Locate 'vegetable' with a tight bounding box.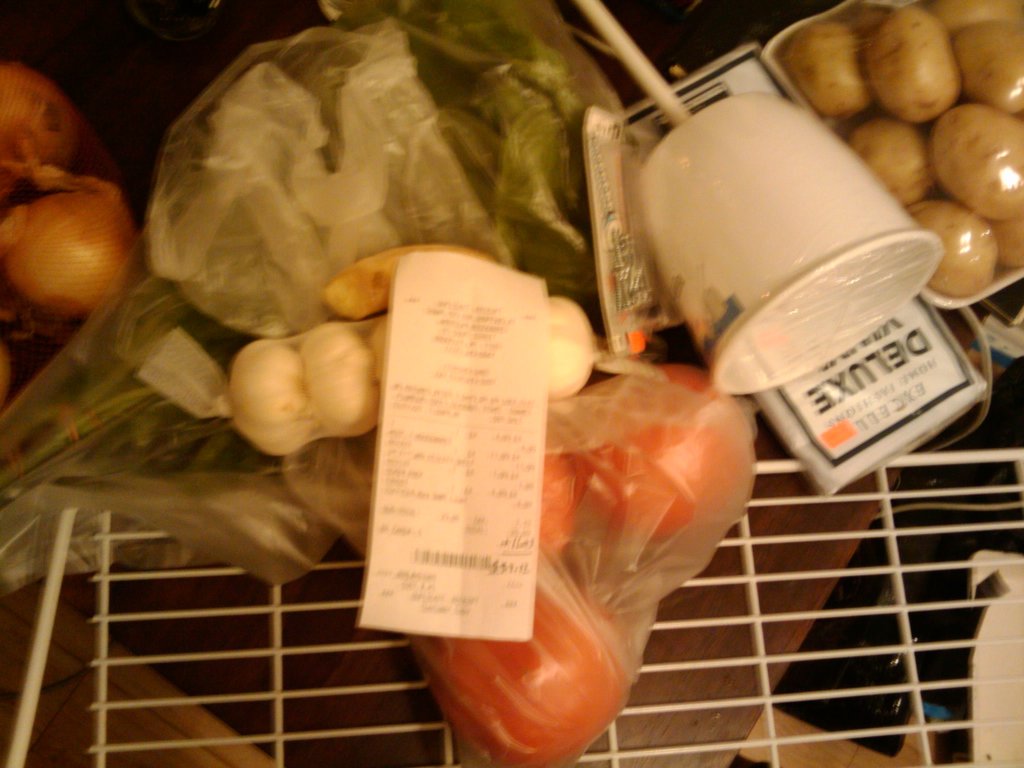
region(570, 373, 745, 536).
